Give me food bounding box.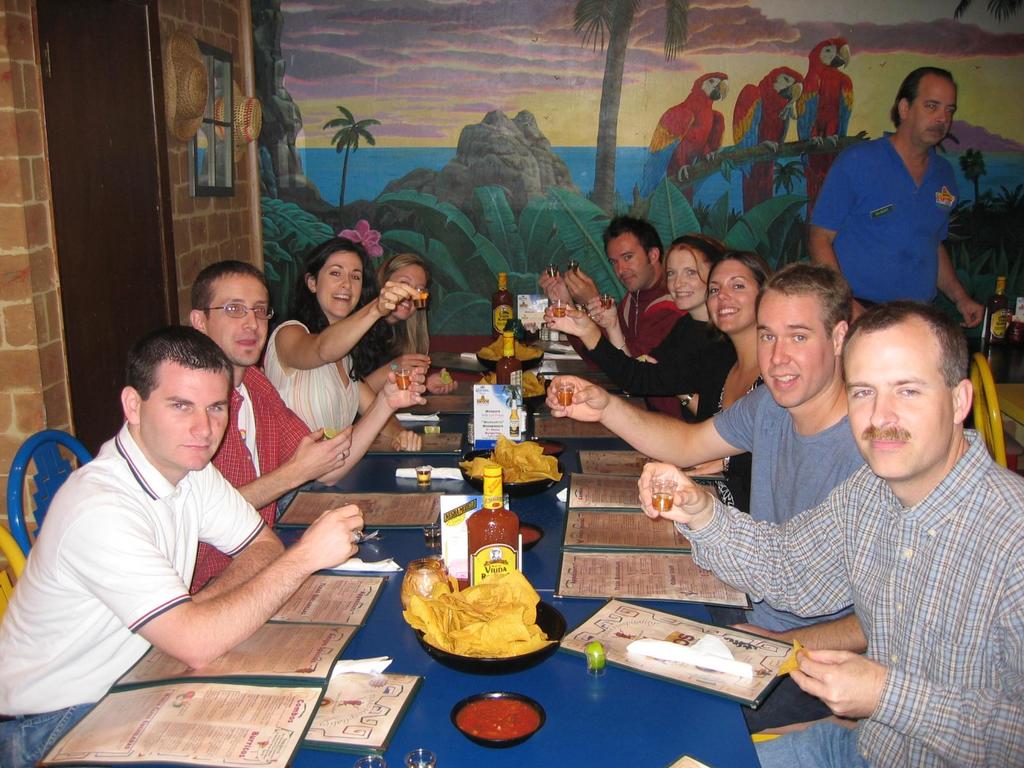
bbox=[458, 430, 563, 481].
